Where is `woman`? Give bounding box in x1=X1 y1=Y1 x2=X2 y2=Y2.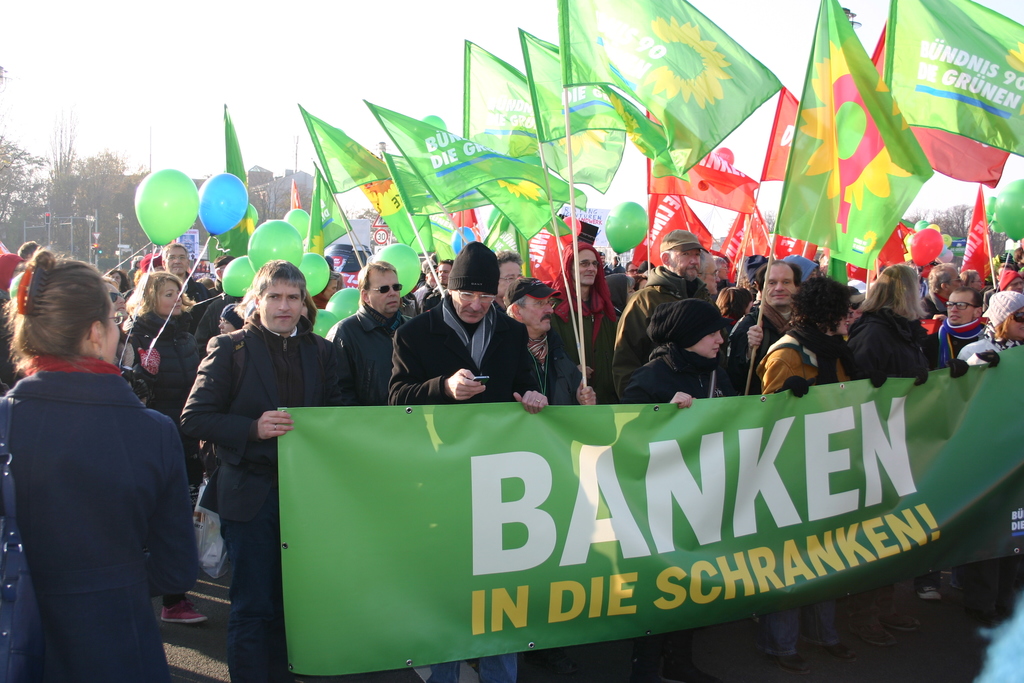
x1=547 y1=235 x2=623 y2=404.
